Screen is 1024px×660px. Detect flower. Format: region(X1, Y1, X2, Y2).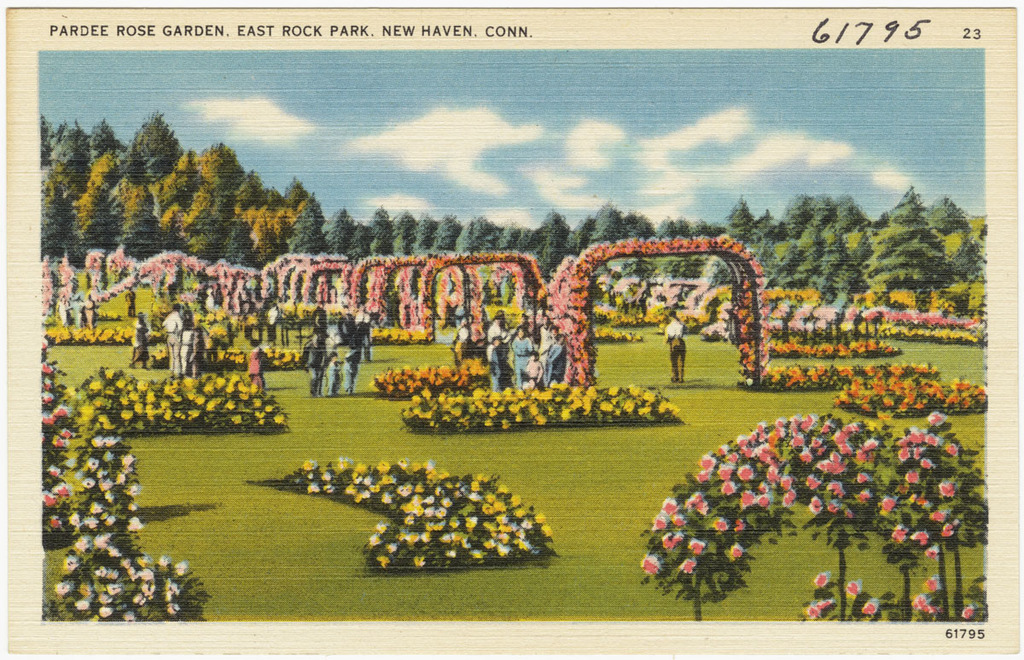
region(301, 461, 550, 570).
